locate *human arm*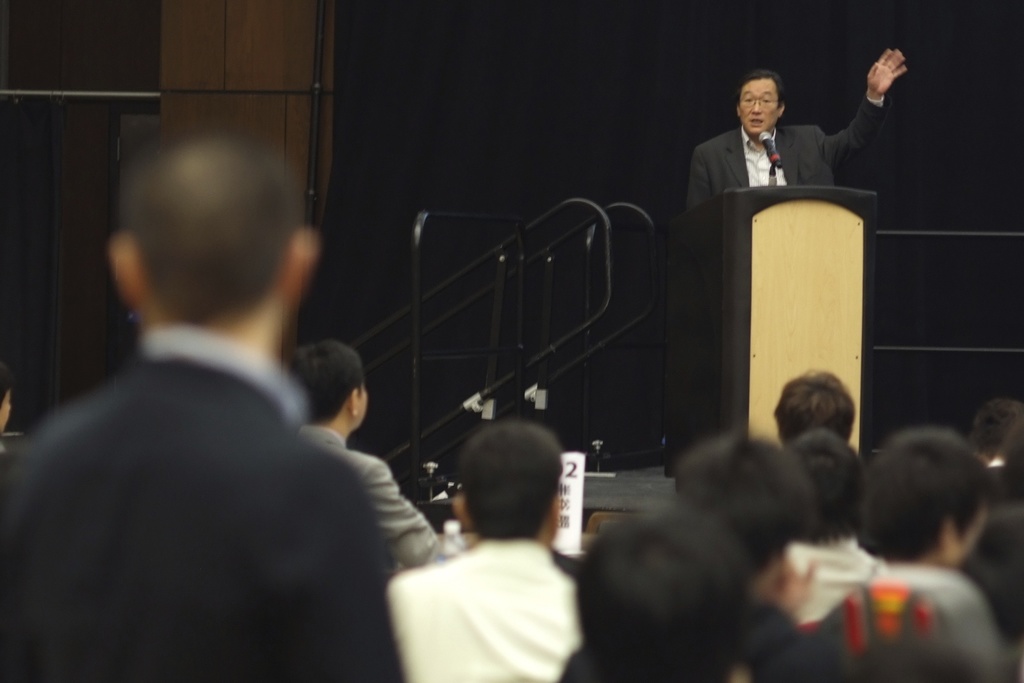
region(687, 147, 714, 211)
